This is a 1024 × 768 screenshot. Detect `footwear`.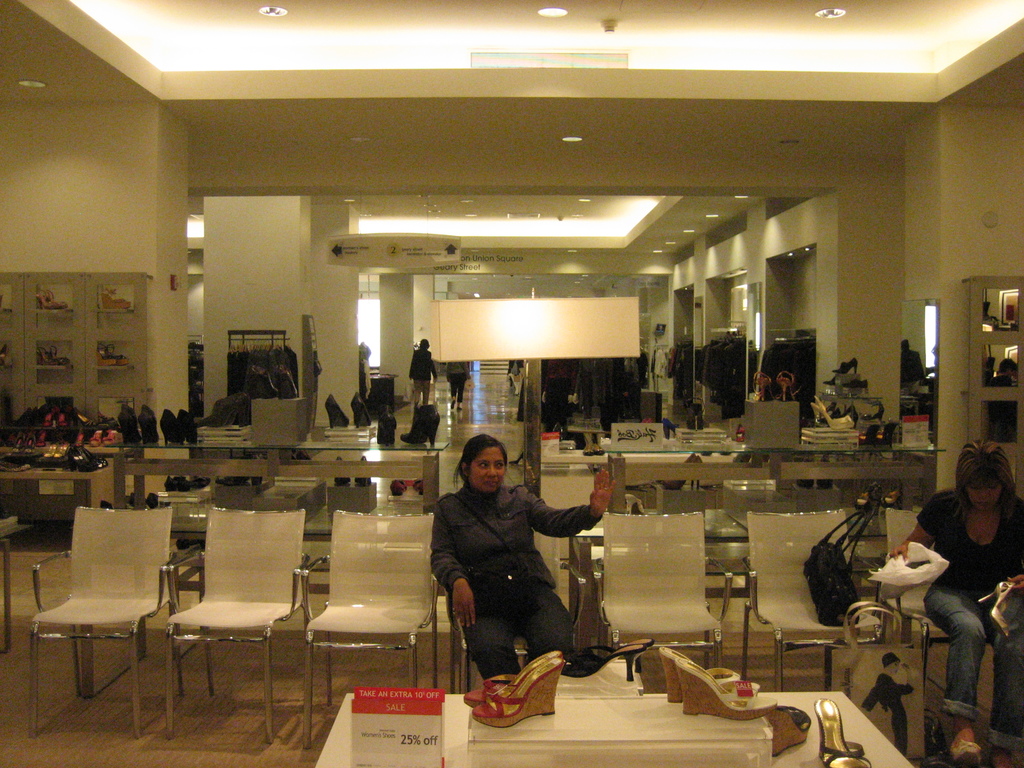
731 450 769 463.
